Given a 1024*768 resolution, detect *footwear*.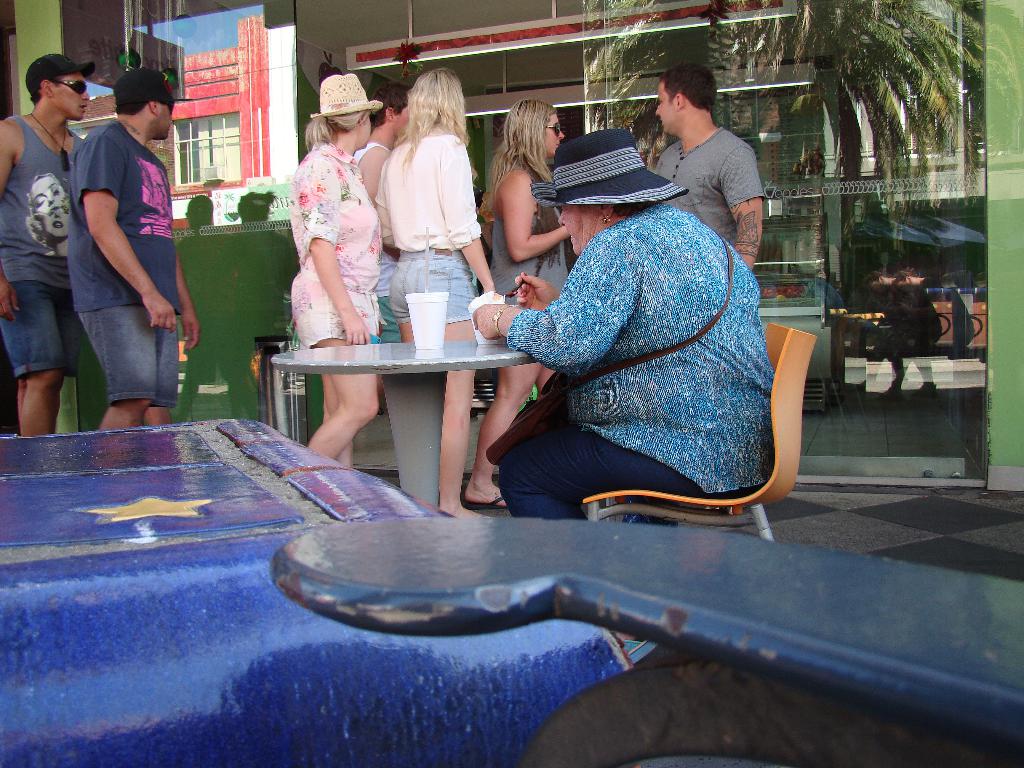
(left=463, top=492, right=513, bottom=515).
